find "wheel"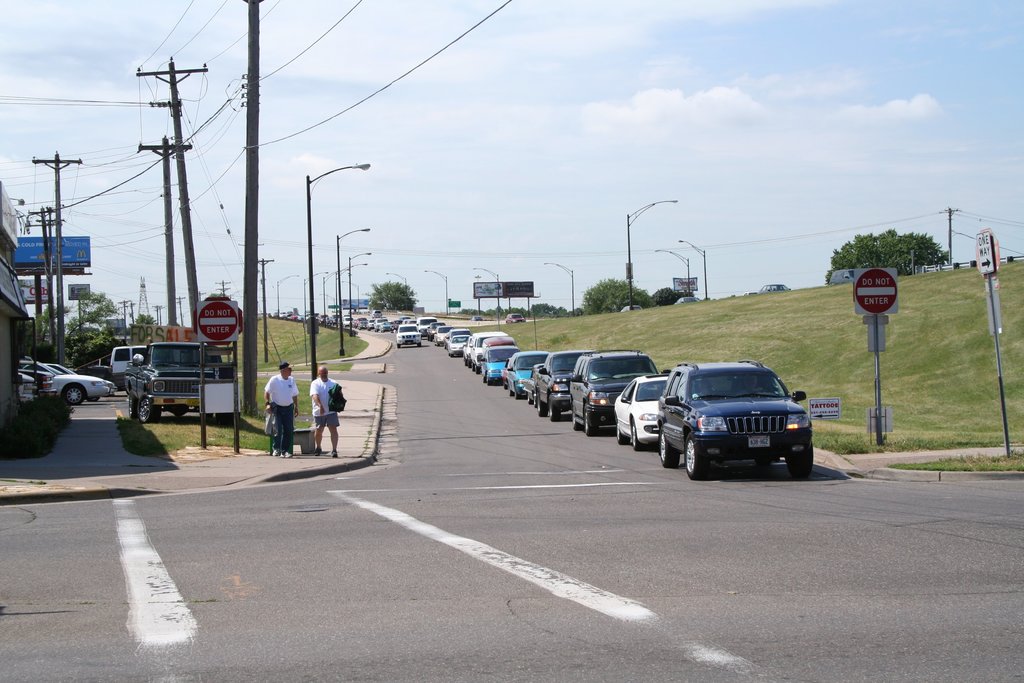
(127, 393, 137, 417)
